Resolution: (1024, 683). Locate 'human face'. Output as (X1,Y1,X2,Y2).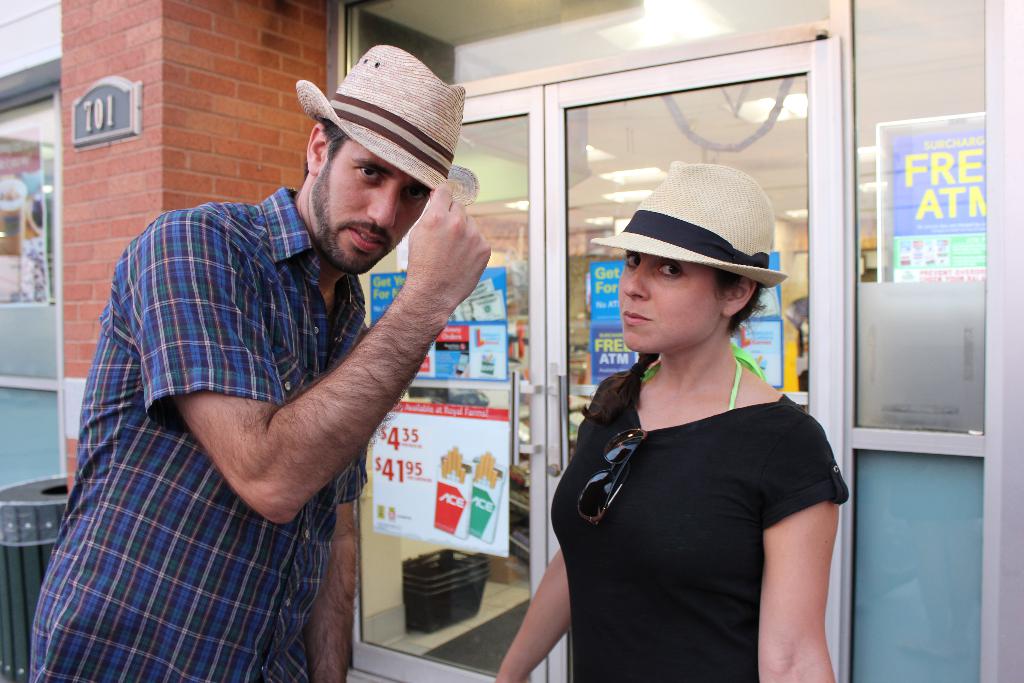
(314,136,429,271).
